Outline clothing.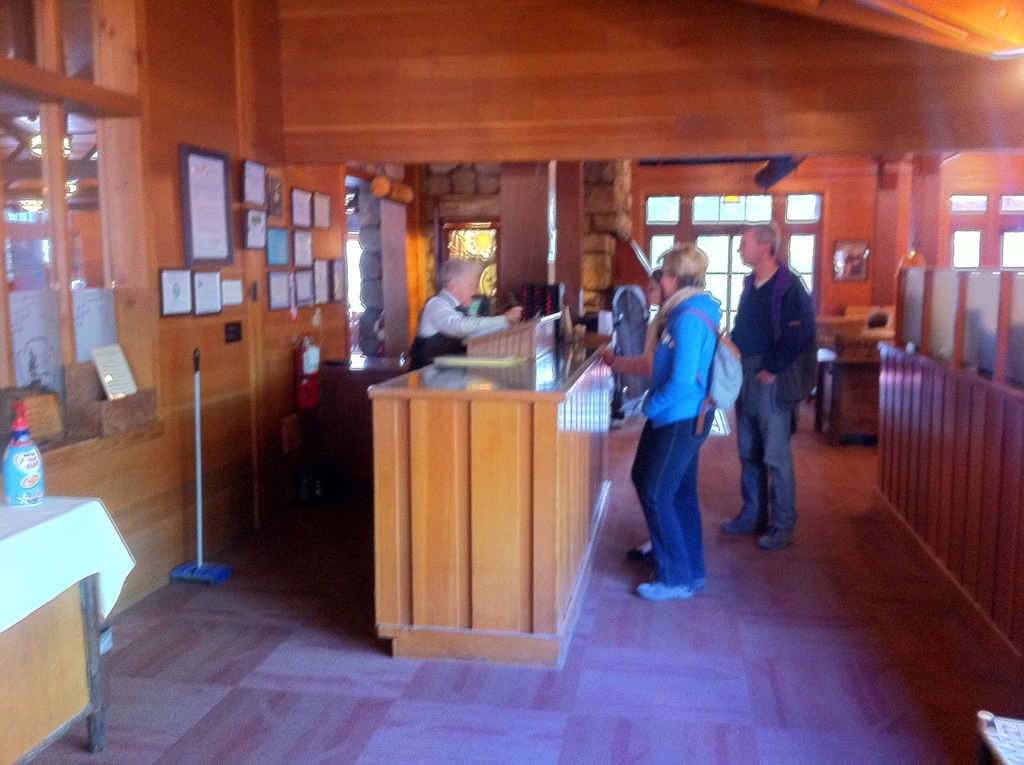
Outline: locate(410, 286, 513, 372).
